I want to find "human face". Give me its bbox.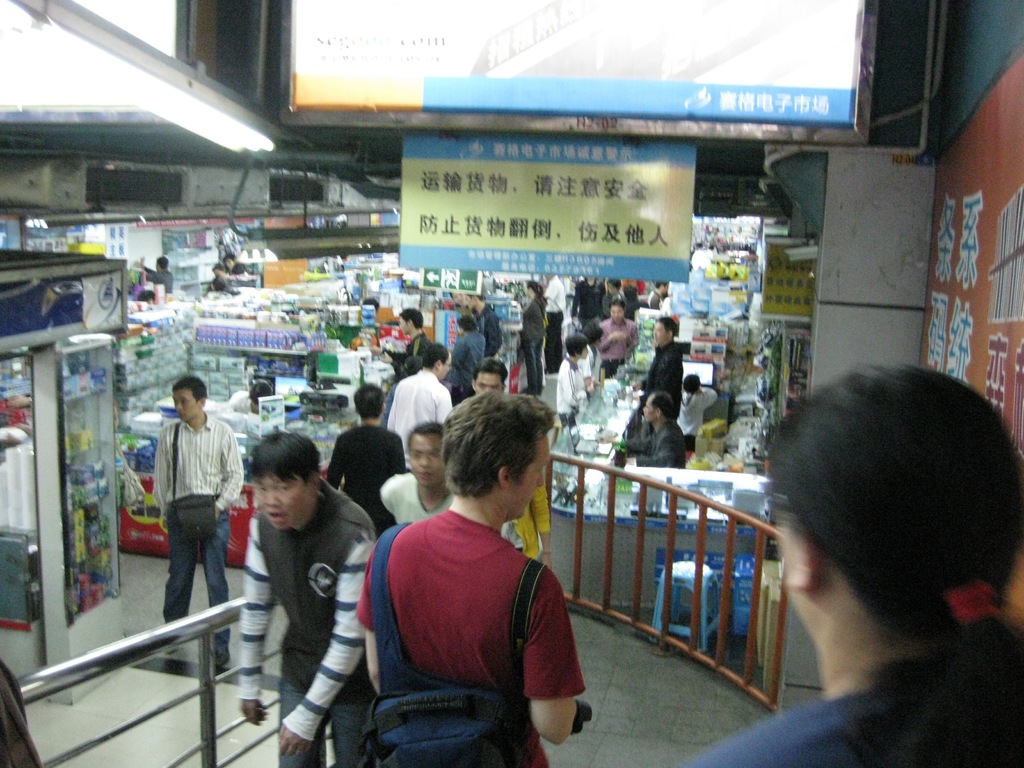
[644,400,659,424].
